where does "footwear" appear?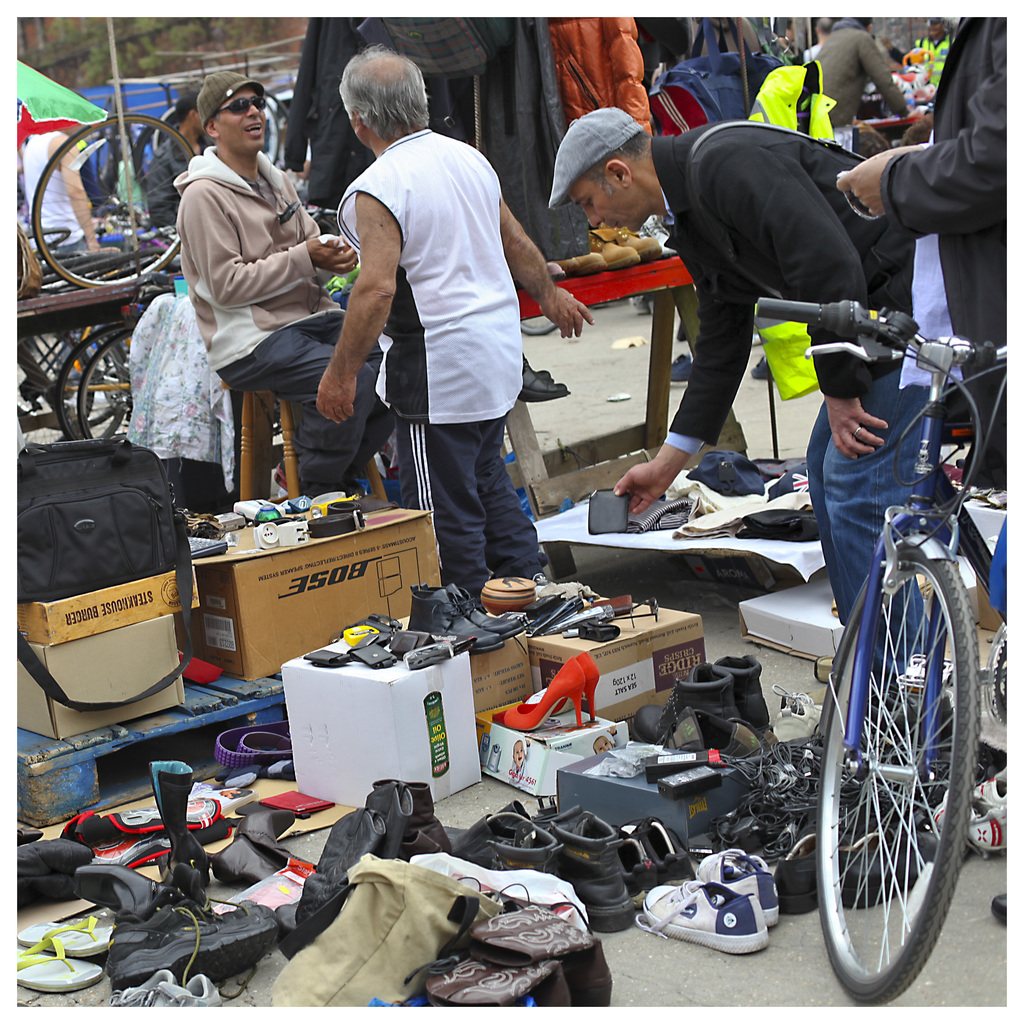
Appears at [left=557, top=247, right=614, bottom=277].
